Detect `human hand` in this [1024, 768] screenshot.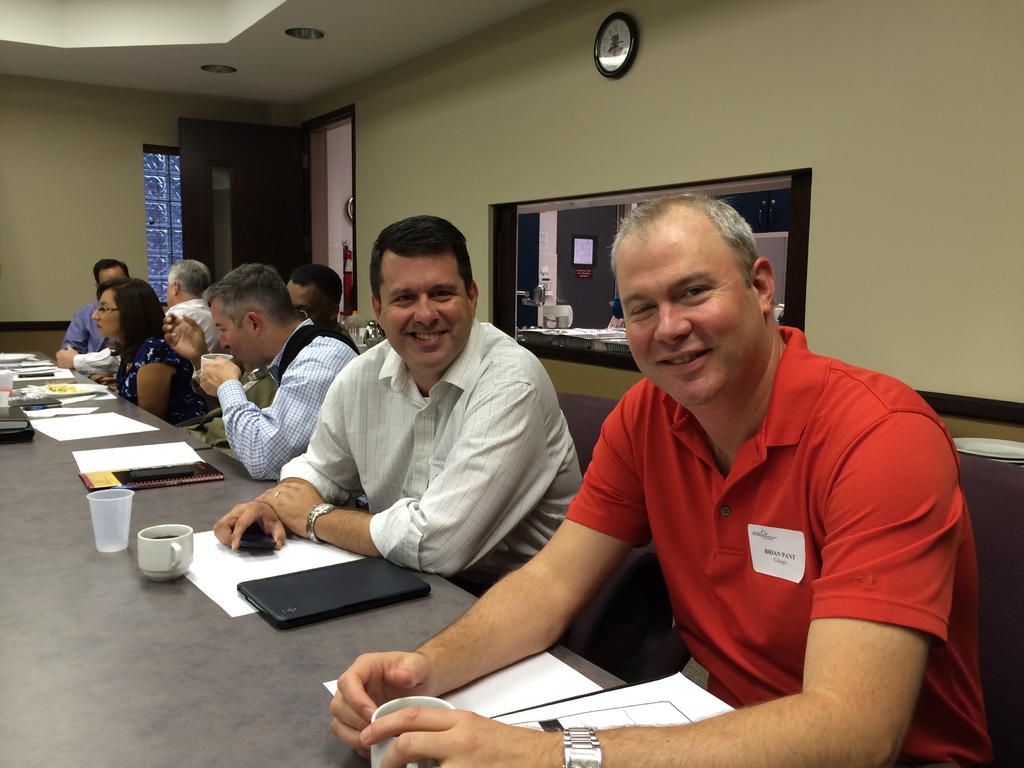
Detection: bbox(330, 650, 451, 746).
